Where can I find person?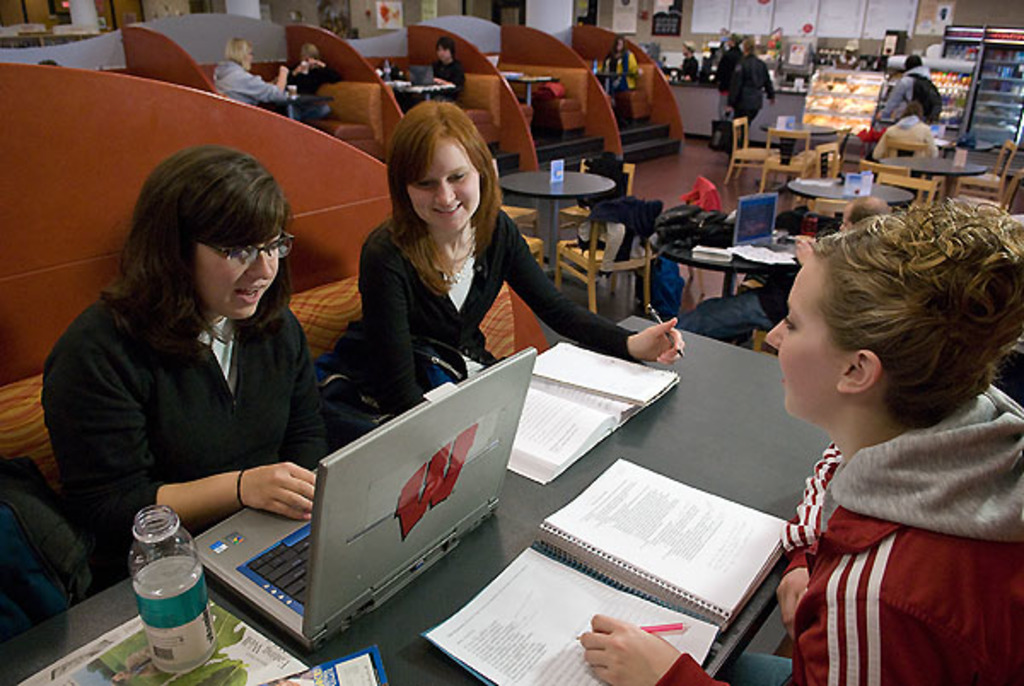
You can find it at box(570, 193, 1022, 684).
